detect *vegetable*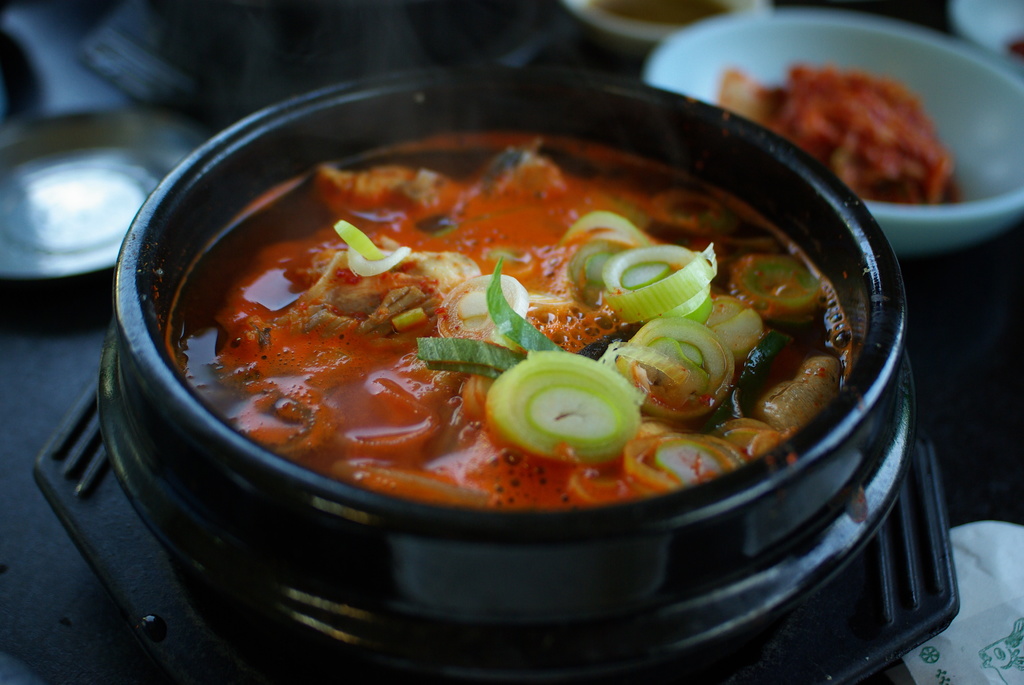
<bbox>740, 253, 826, 326</bbox>
